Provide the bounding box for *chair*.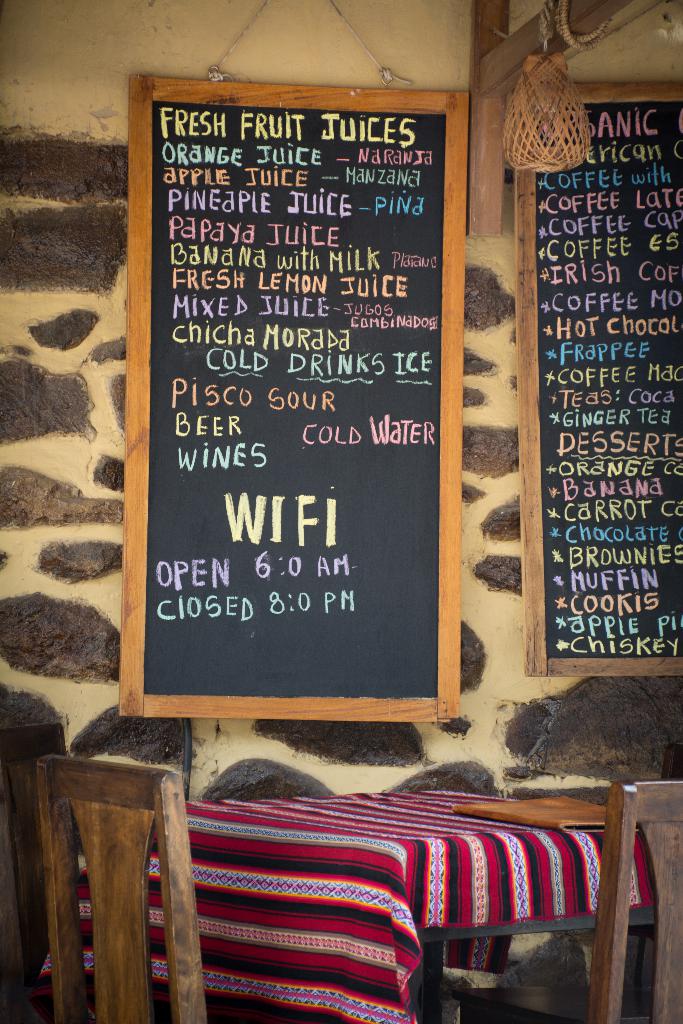
bbox=(580, 776, 682, 1023).
